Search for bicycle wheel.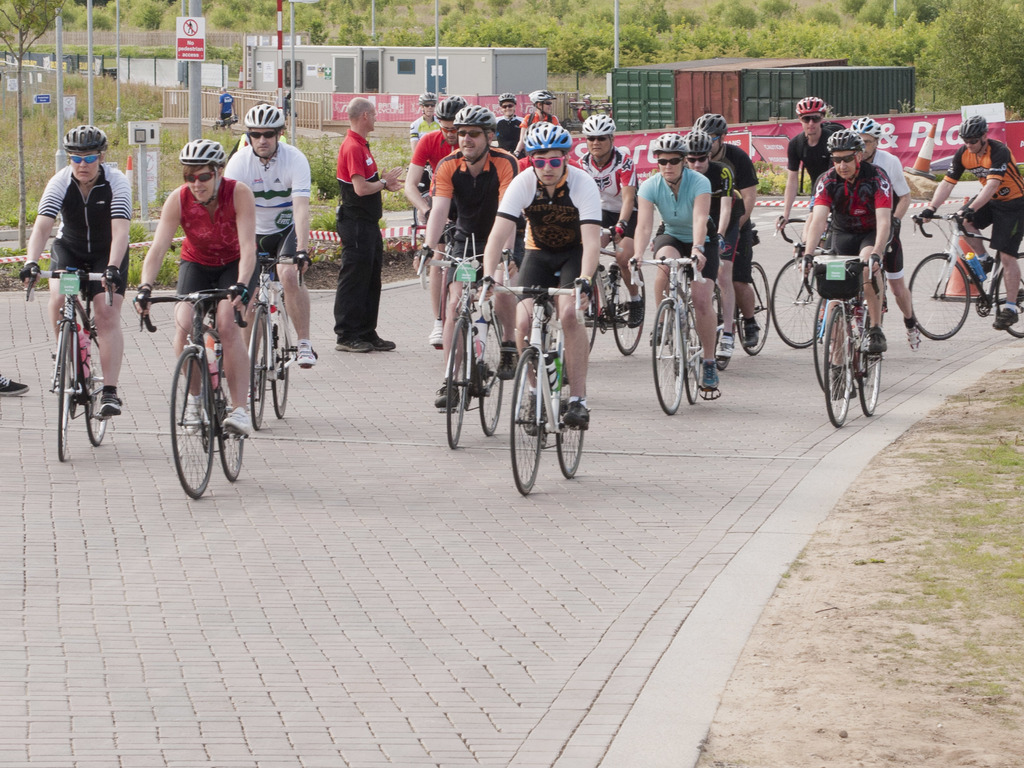
Found at box=[84, 331, 107, 447].
